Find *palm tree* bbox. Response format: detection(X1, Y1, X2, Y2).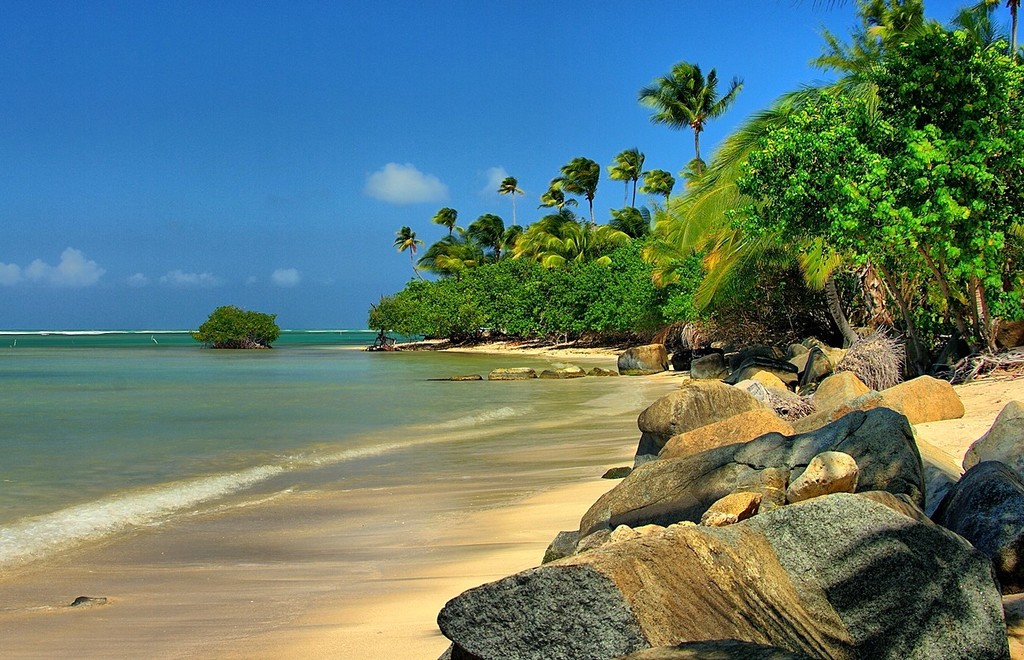
detection(638, 59, 743, 177).
